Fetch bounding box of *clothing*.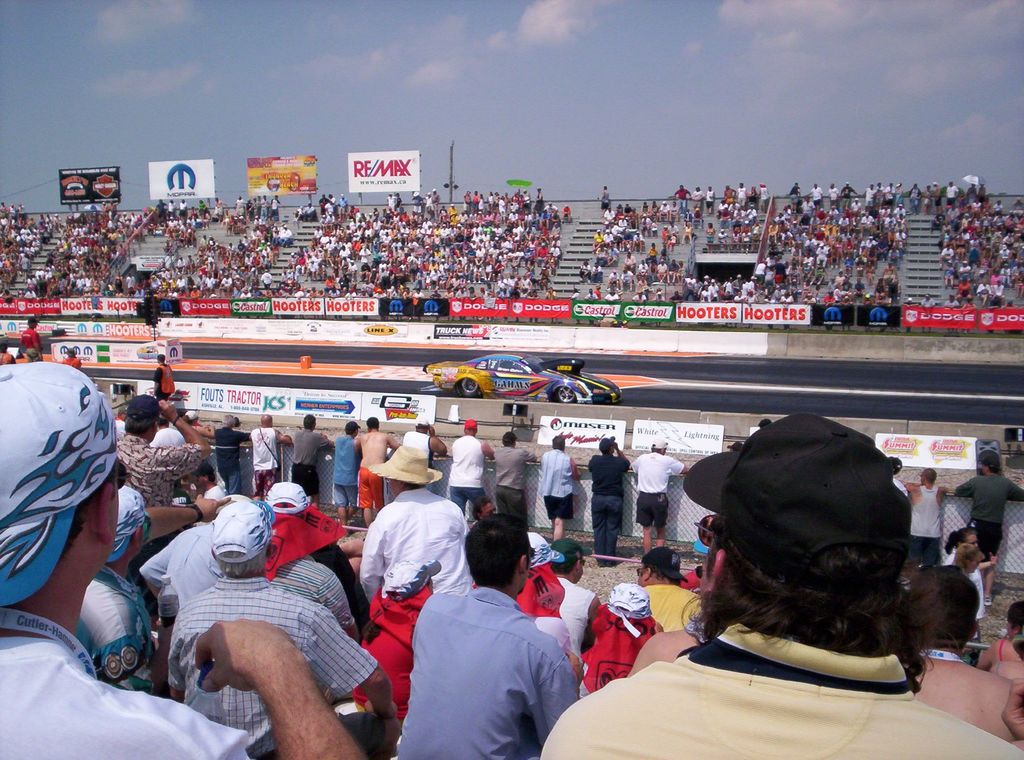
Bbox: rect(354, 469, 383, 508).
